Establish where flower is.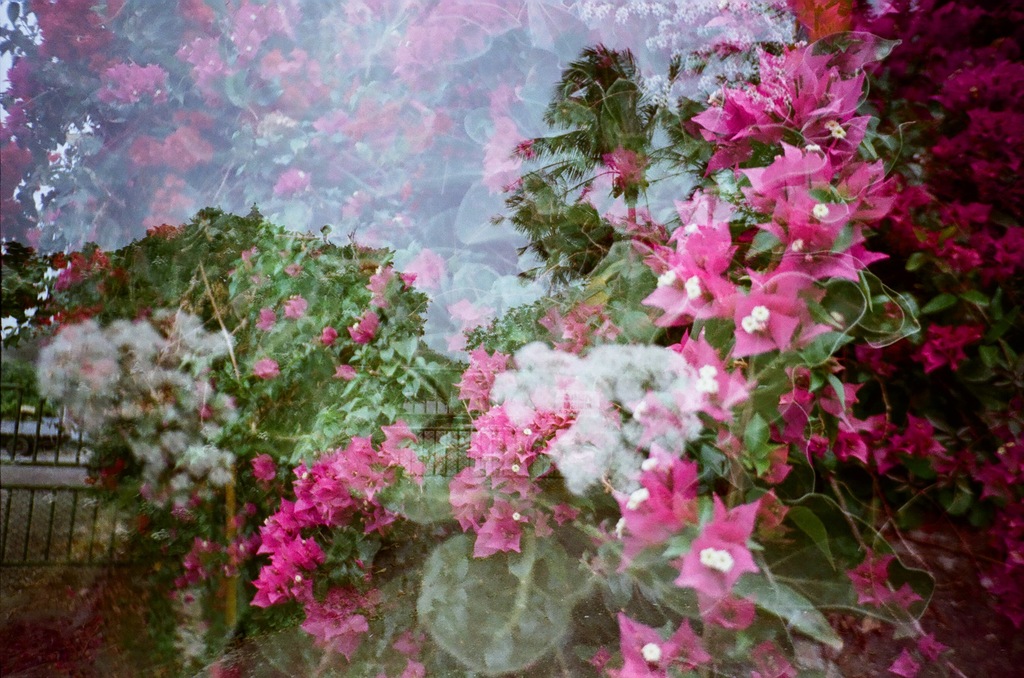
Established at pyautogui.locateOnScreen(684, 480, 783, 623).
